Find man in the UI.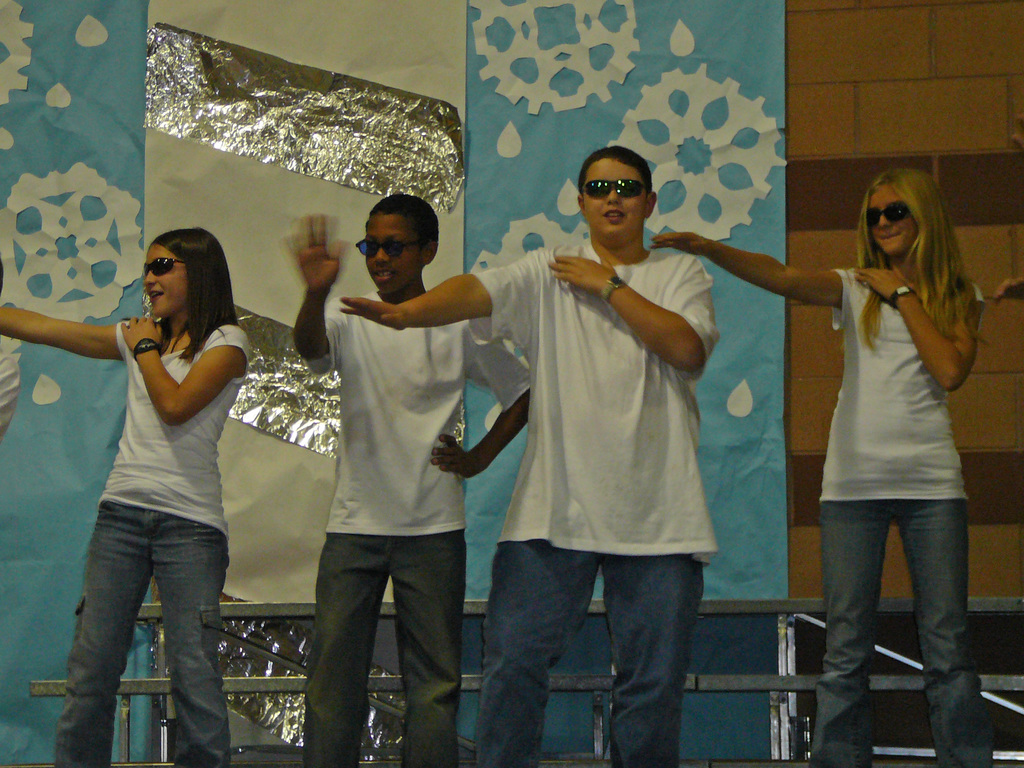
UI element at select_region(329, 142, 726, 767).
